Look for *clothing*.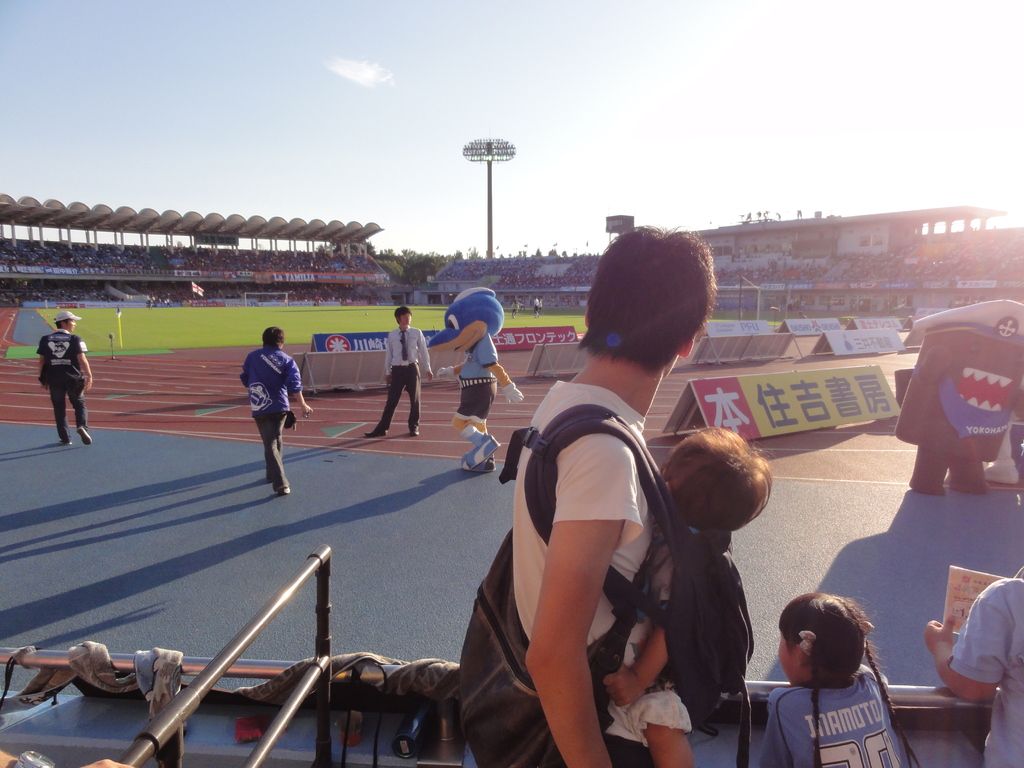
Found: left=753, top=660, right=906, bottom=767.
